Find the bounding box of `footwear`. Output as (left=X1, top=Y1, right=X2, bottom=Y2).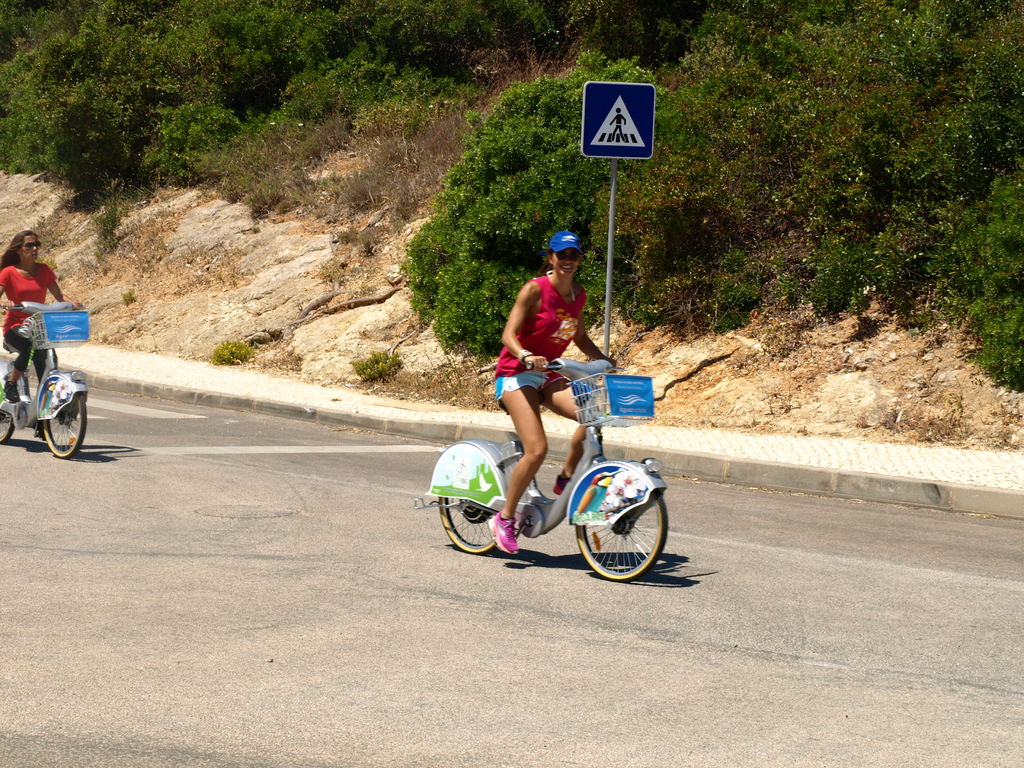
(left=490, top=511, right=524, bottom=565).
